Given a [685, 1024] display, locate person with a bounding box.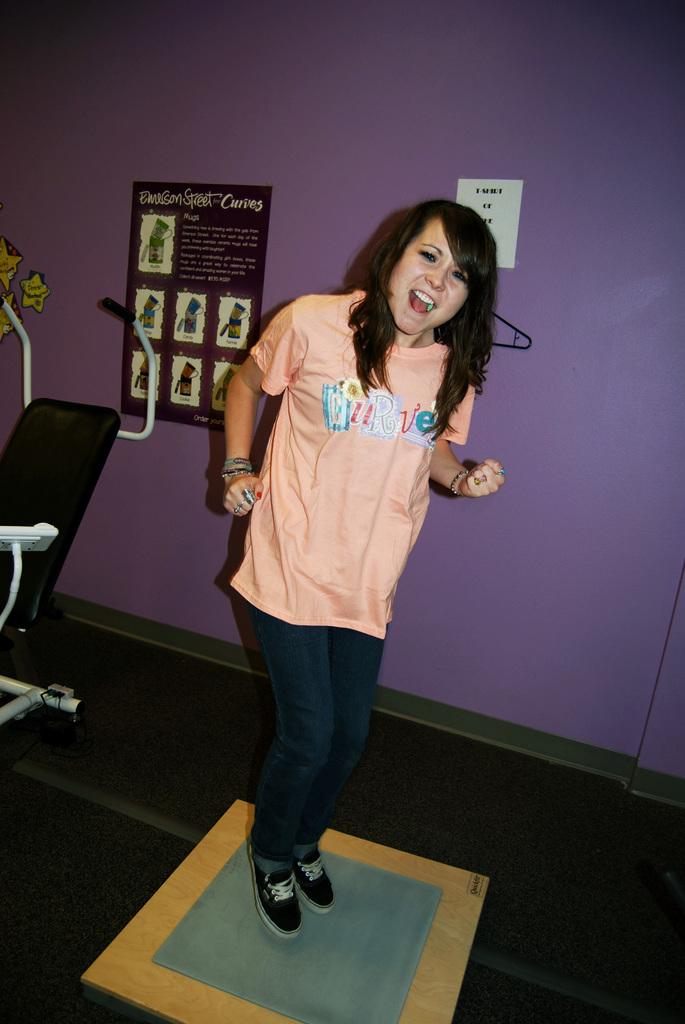
Located: rect(226, 206, 506, 929).
